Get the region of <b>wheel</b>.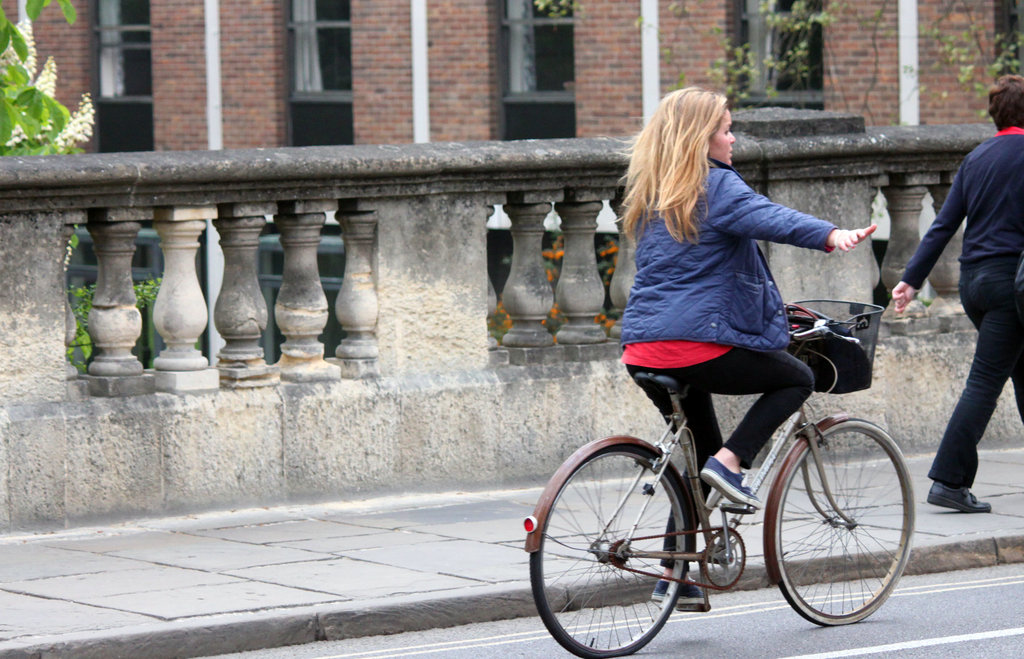
BBox(745, 411, 908, 639).
